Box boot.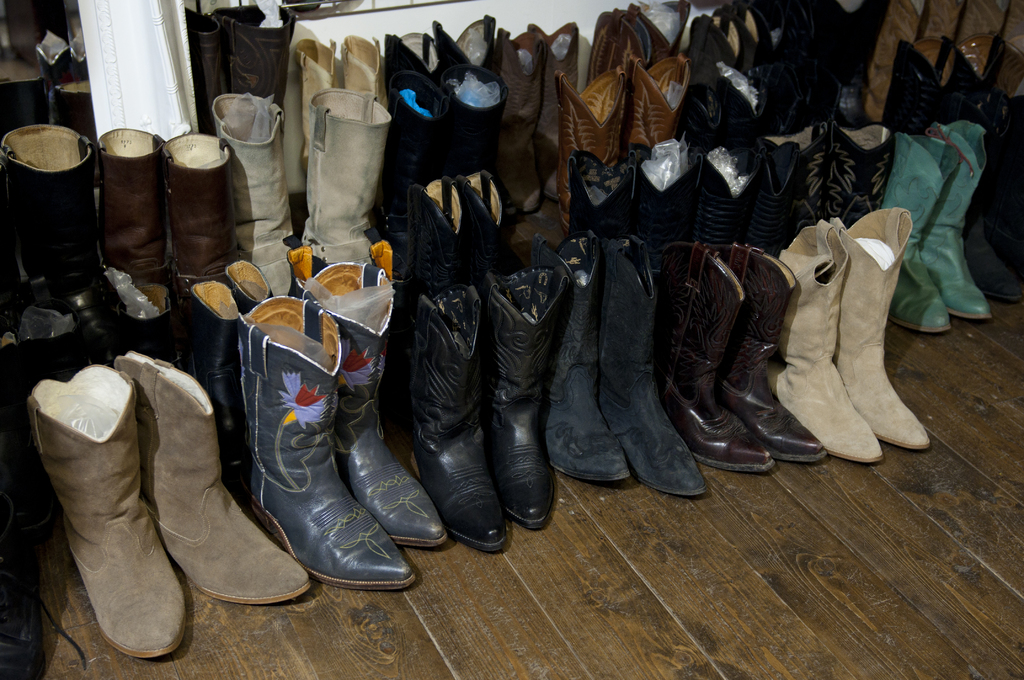
314,90,379,275.
